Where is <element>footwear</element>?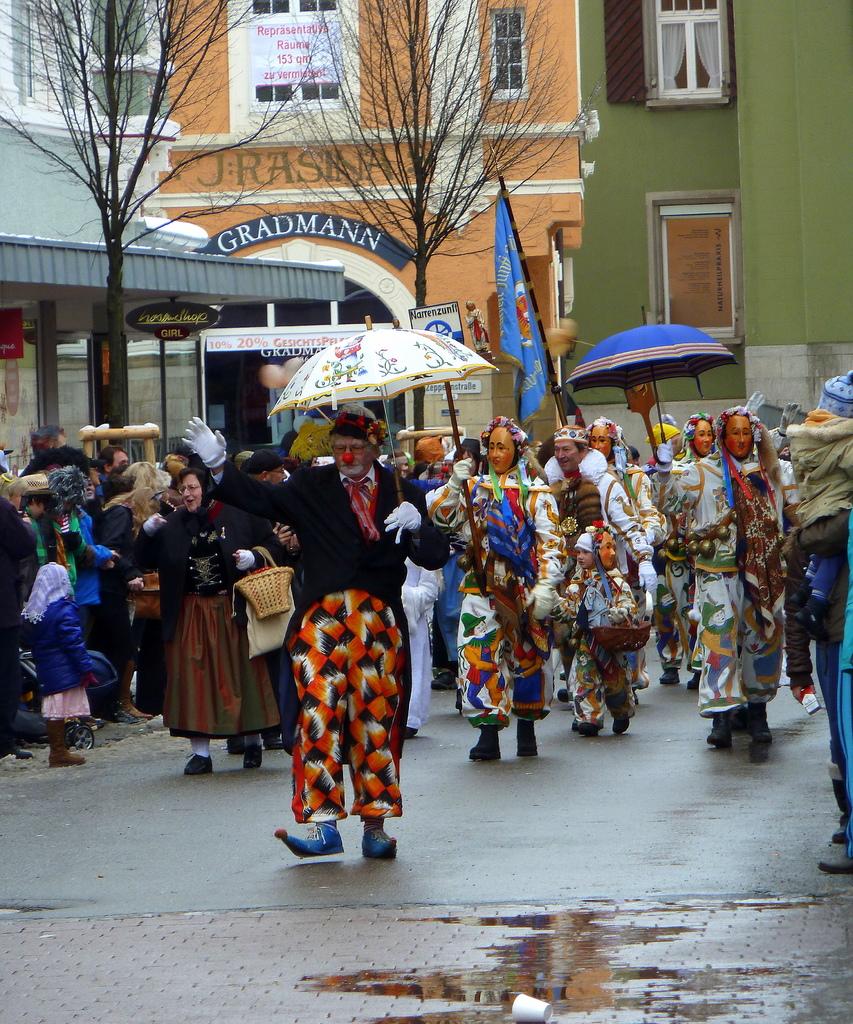
locate(432, 667, 460, 689).
